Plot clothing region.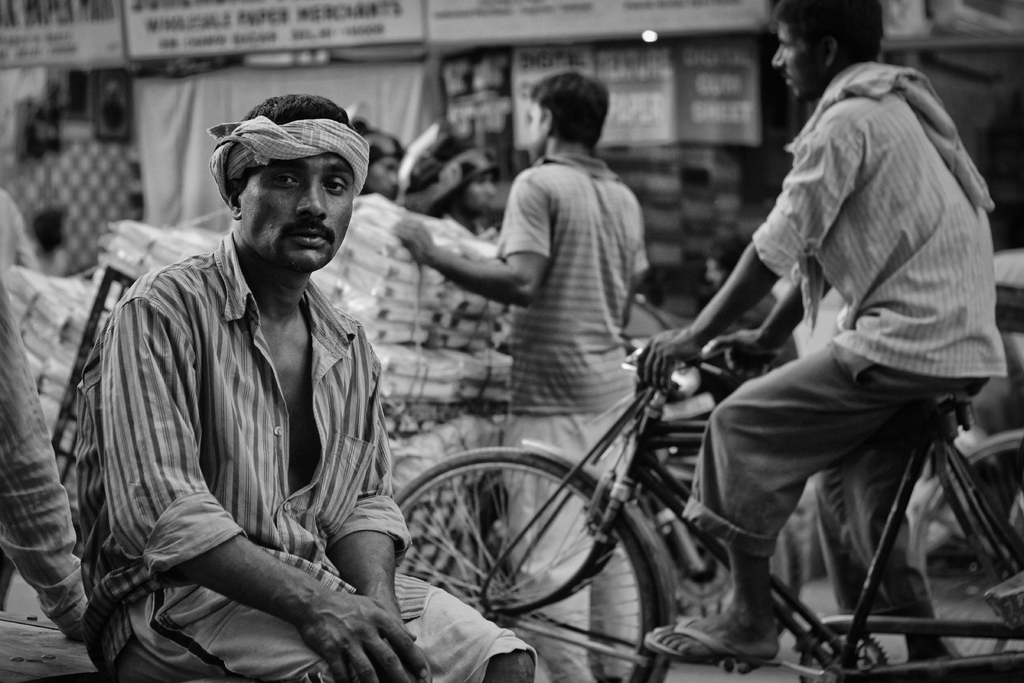
Plotted at region(72, 229, 538, 682).
